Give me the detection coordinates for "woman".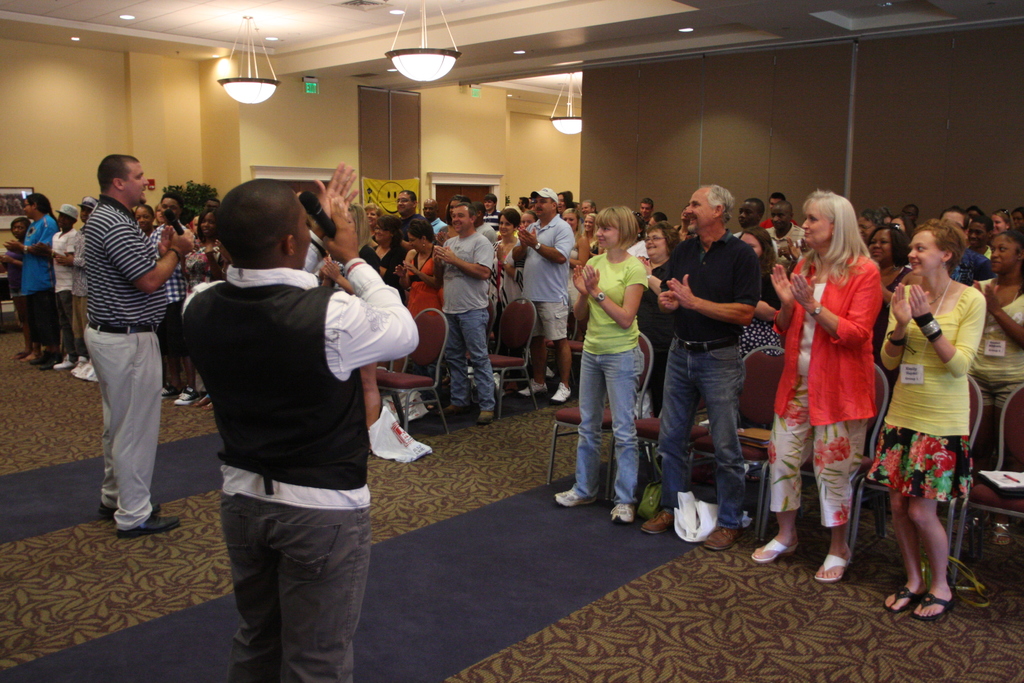
(971,224,1023,485).
